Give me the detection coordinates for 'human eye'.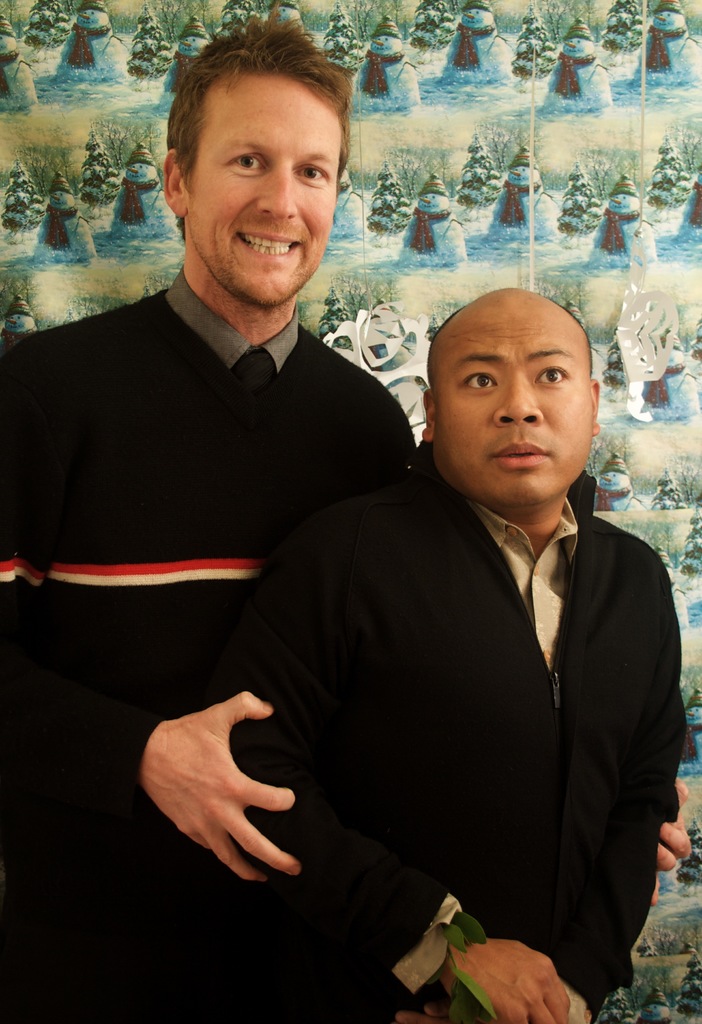
locate(454, 364, 505, 397).
